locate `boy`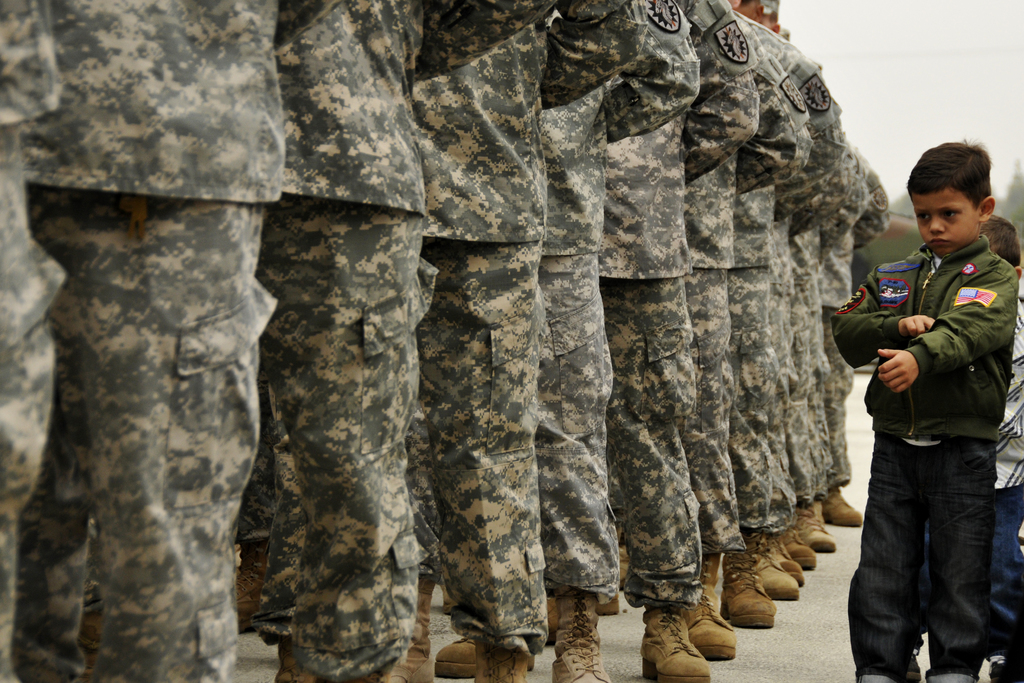
select_region(826, 125, 1019, 682)
